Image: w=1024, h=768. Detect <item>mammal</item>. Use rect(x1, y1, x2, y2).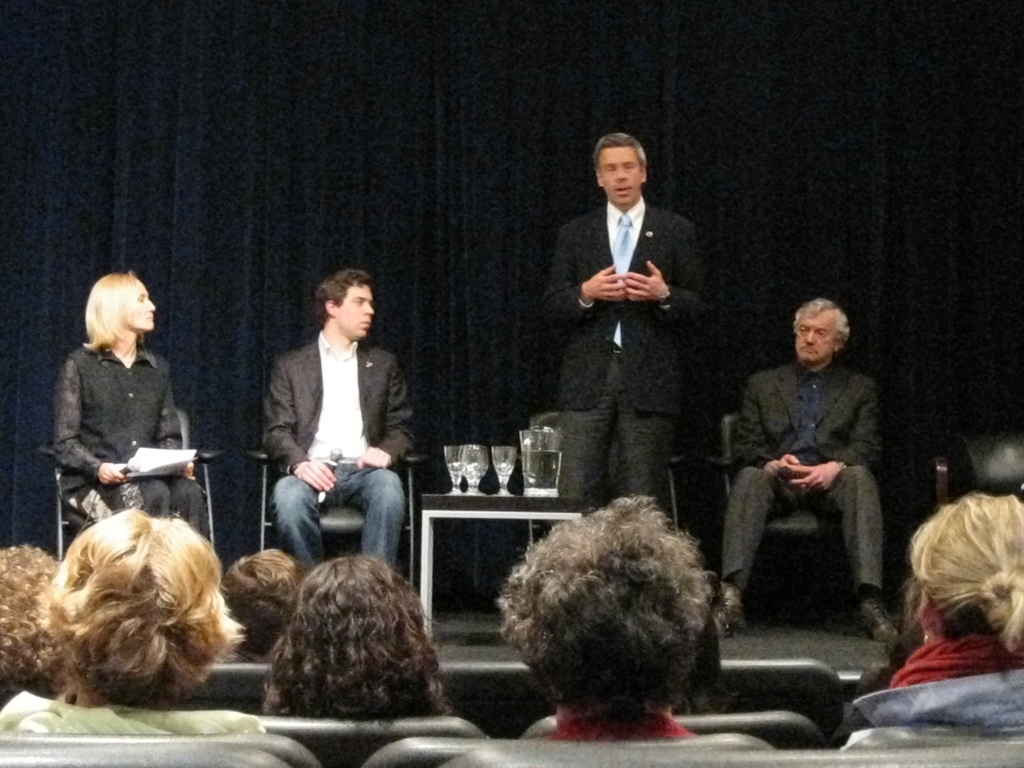
rect(829, 490, 1023, 744).
